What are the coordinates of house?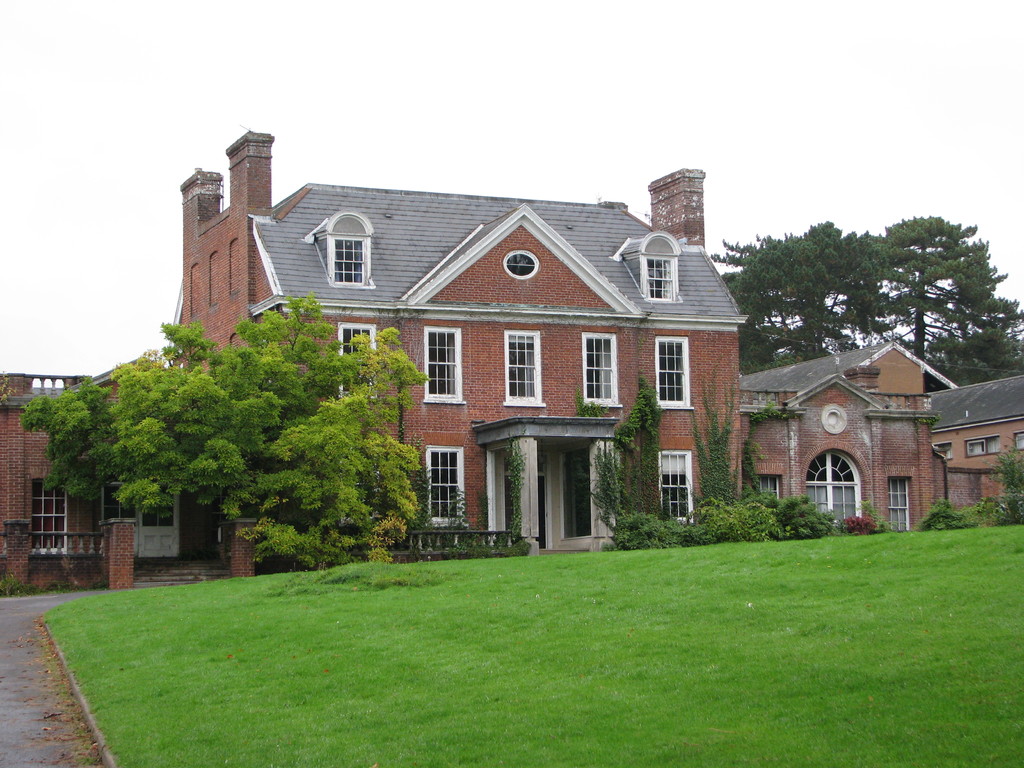
{"x1": 0, "y1": 371, "x2": 195, "y2": 598}.
